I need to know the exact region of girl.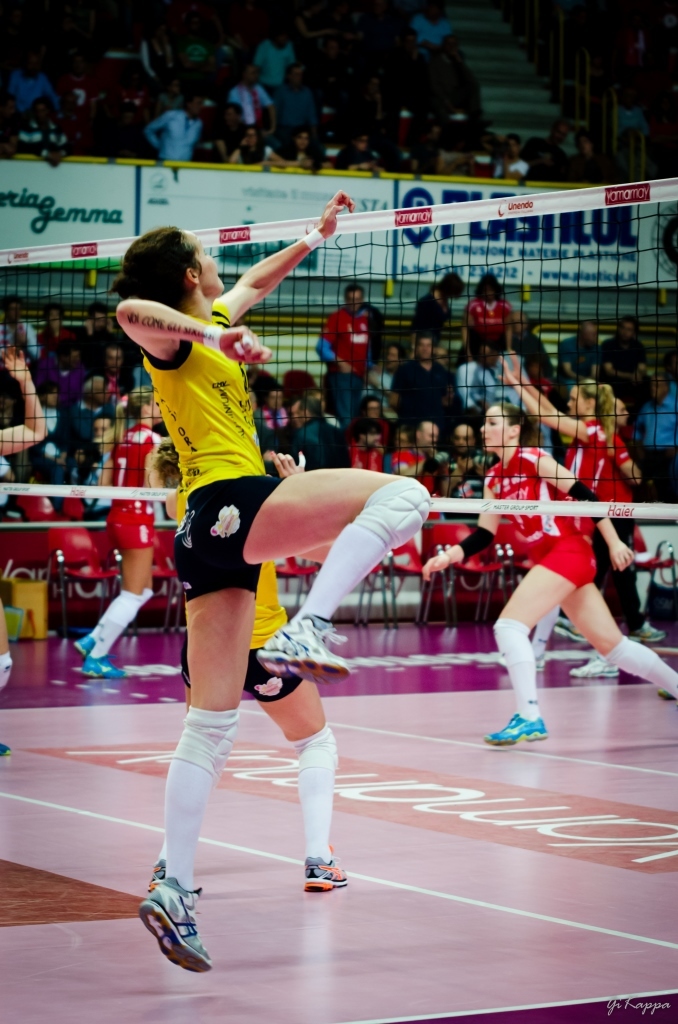
Region: box=[496, 351, 618, 677].
